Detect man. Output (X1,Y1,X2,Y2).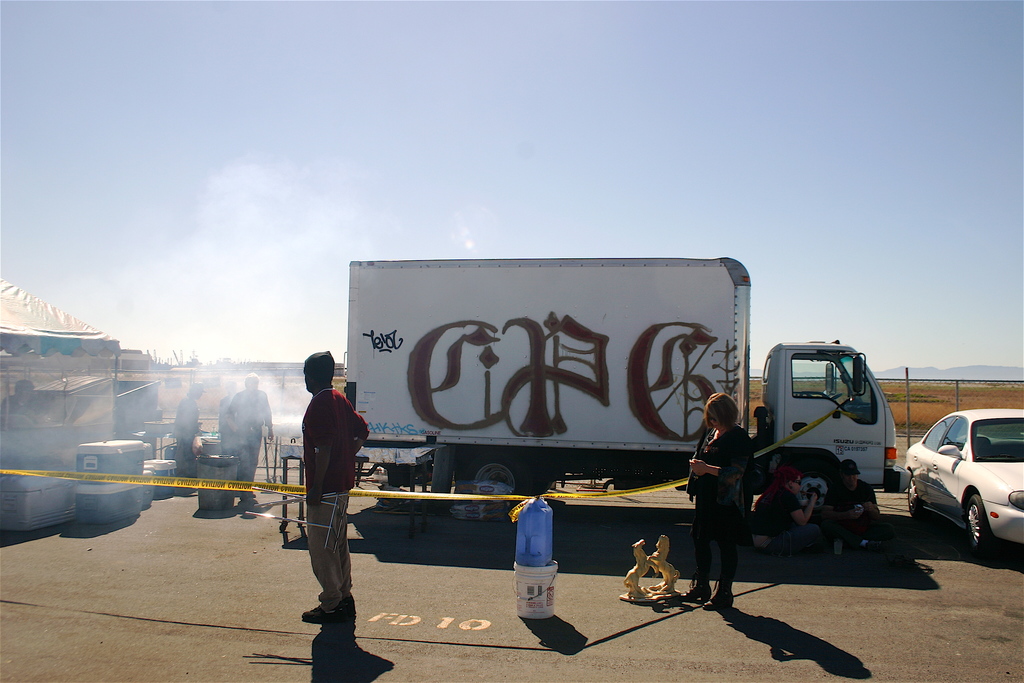
(165,383,200,488).
